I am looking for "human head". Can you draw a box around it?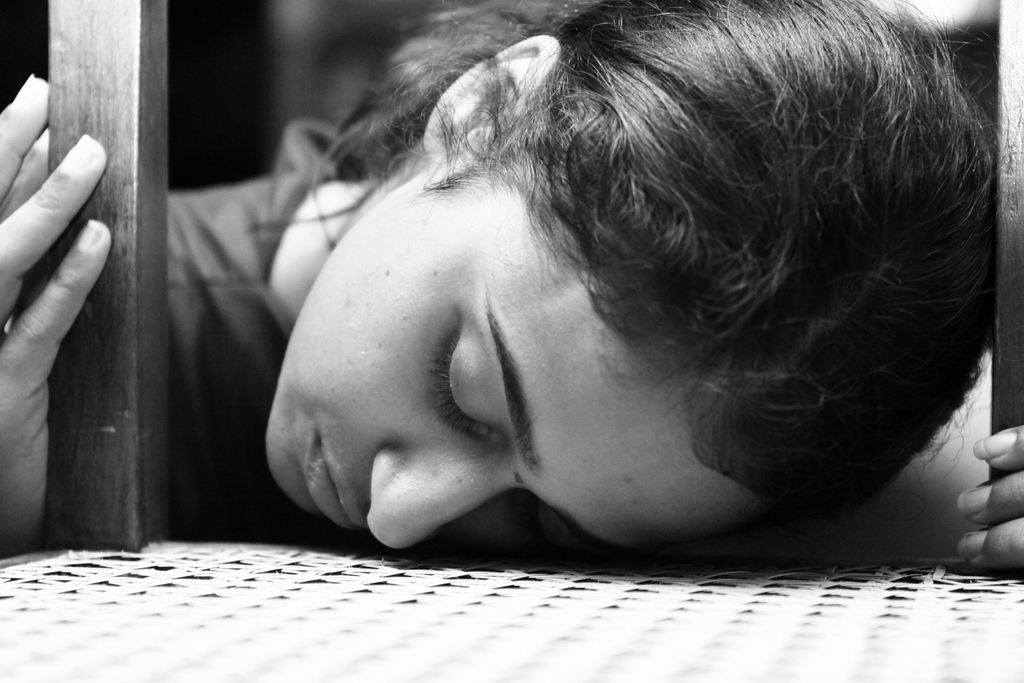
Sure, the bounding box is l=244, t=21, r=934, b=608.
